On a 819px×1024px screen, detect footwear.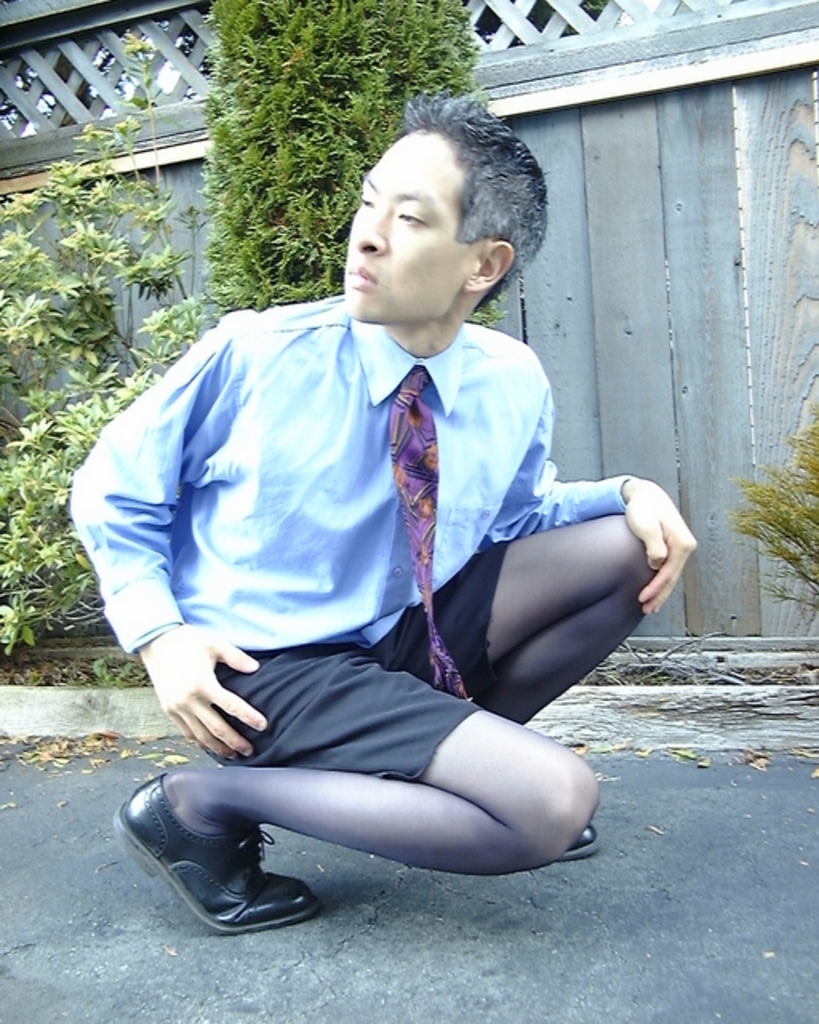
left=557, top=827, right=595, bottom=859.
